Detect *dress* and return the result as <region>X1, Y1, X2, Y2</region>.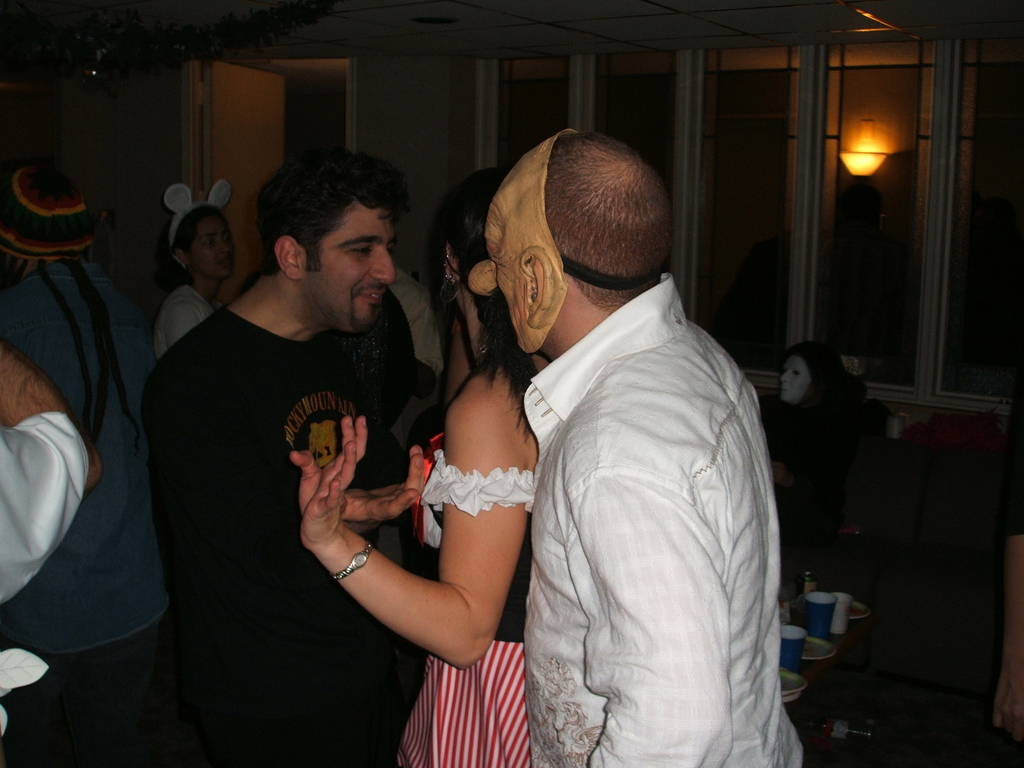
<region>387, 440, 546, 767</region>.
